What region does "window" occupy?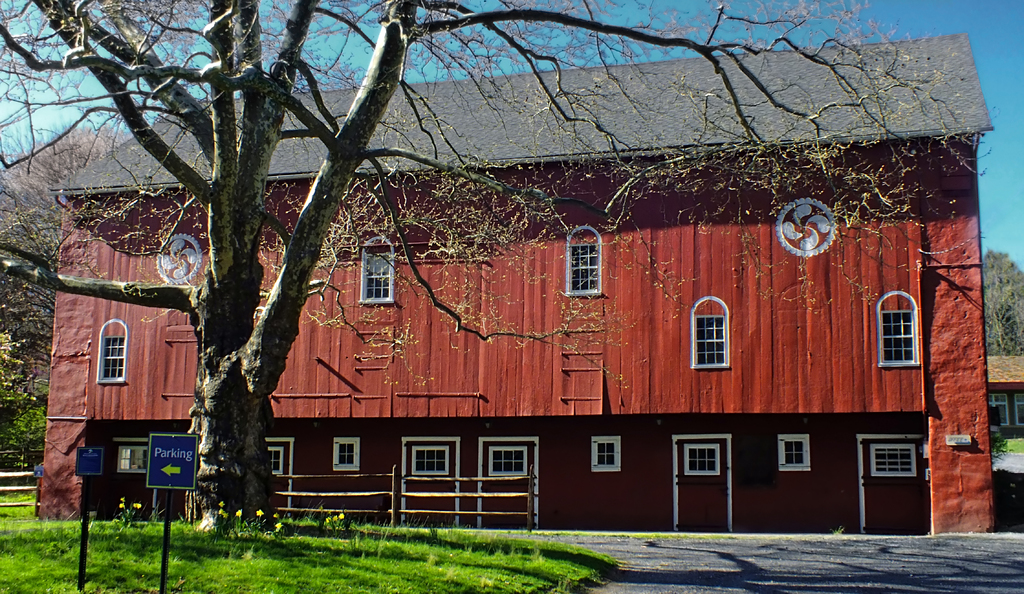
select_region(685, 444, 719, 478).
